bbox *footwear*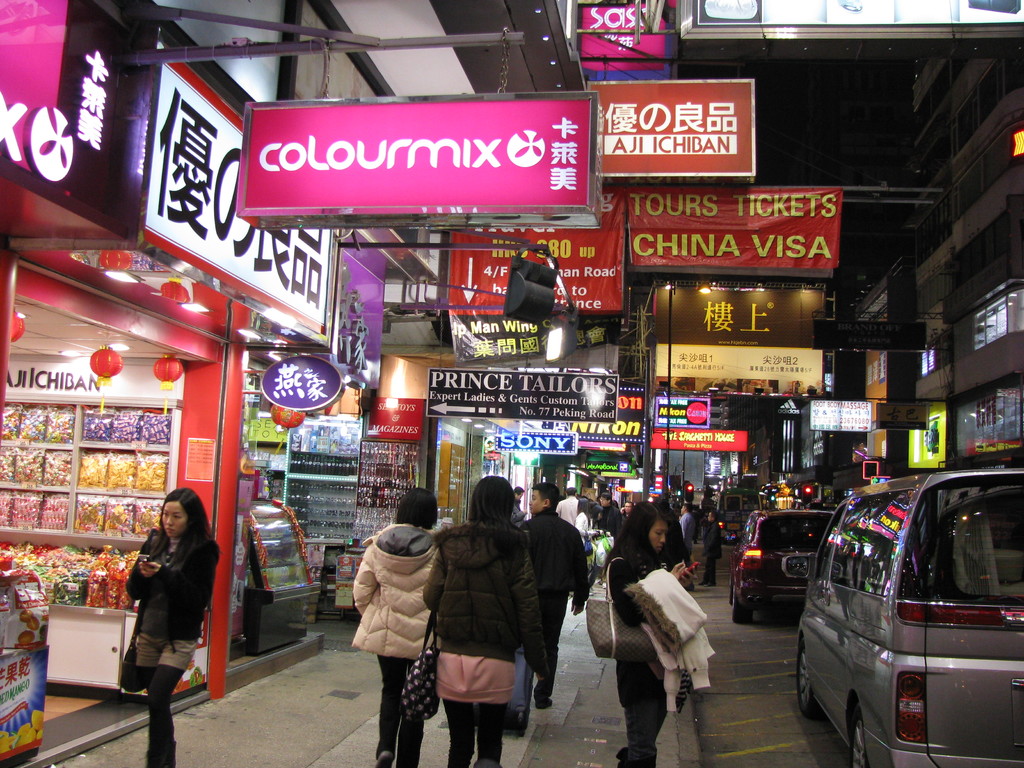
rect(372, 749, 397, 767)
